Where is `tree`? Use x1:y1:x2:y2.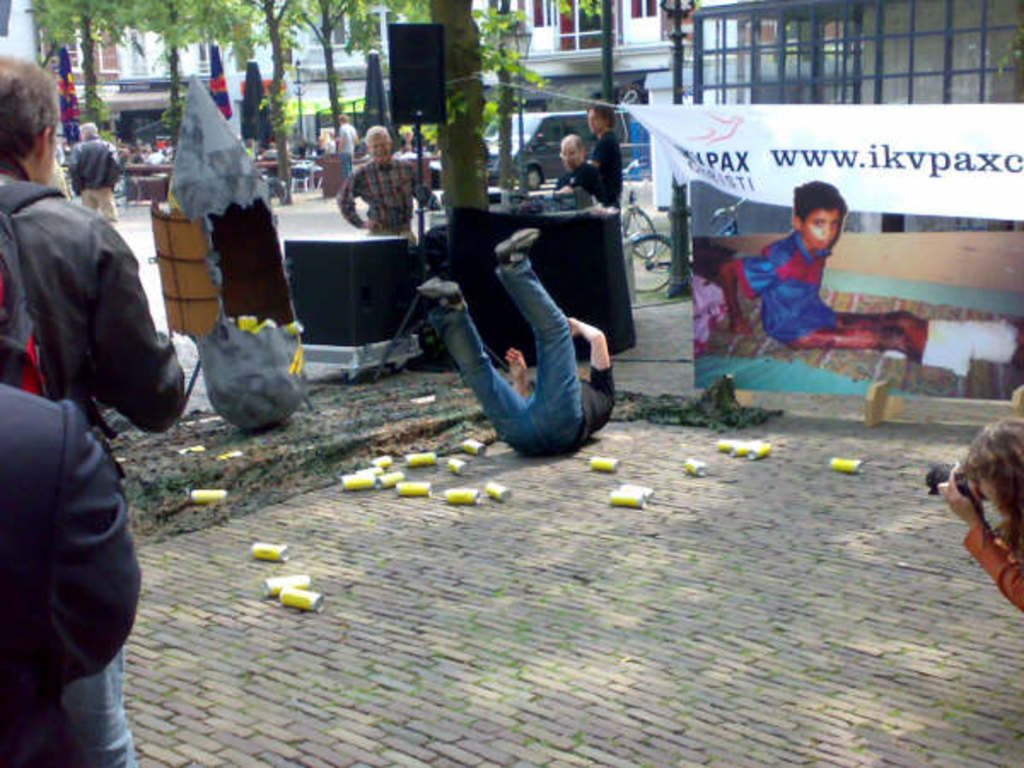
486:0:519:217.
